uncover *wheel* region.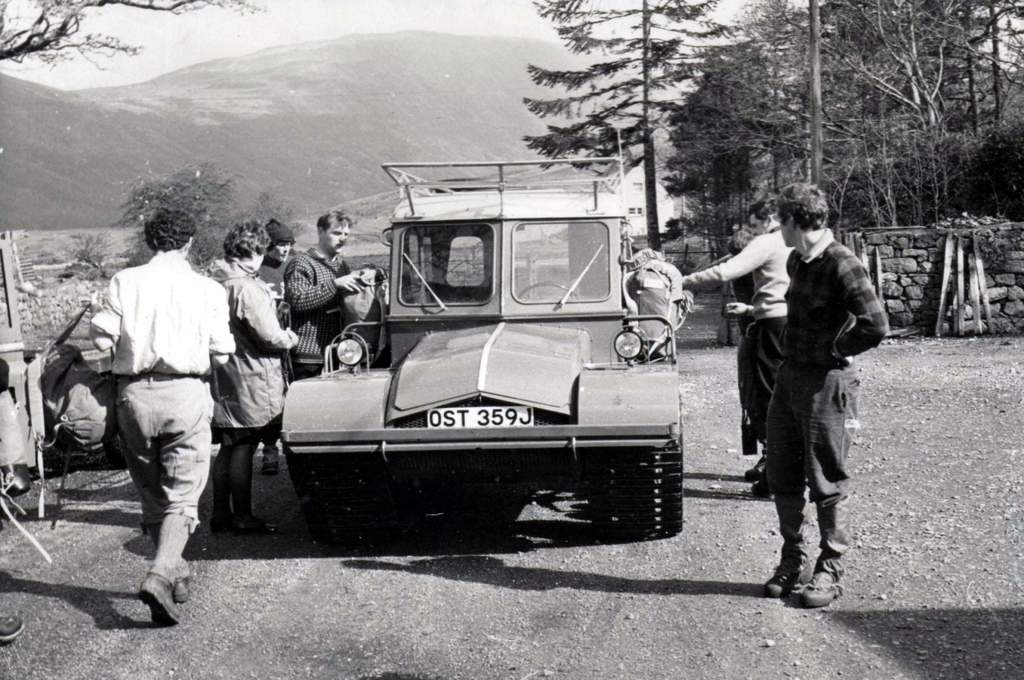
Uncovered: rect(625, 435, 682, 543).
